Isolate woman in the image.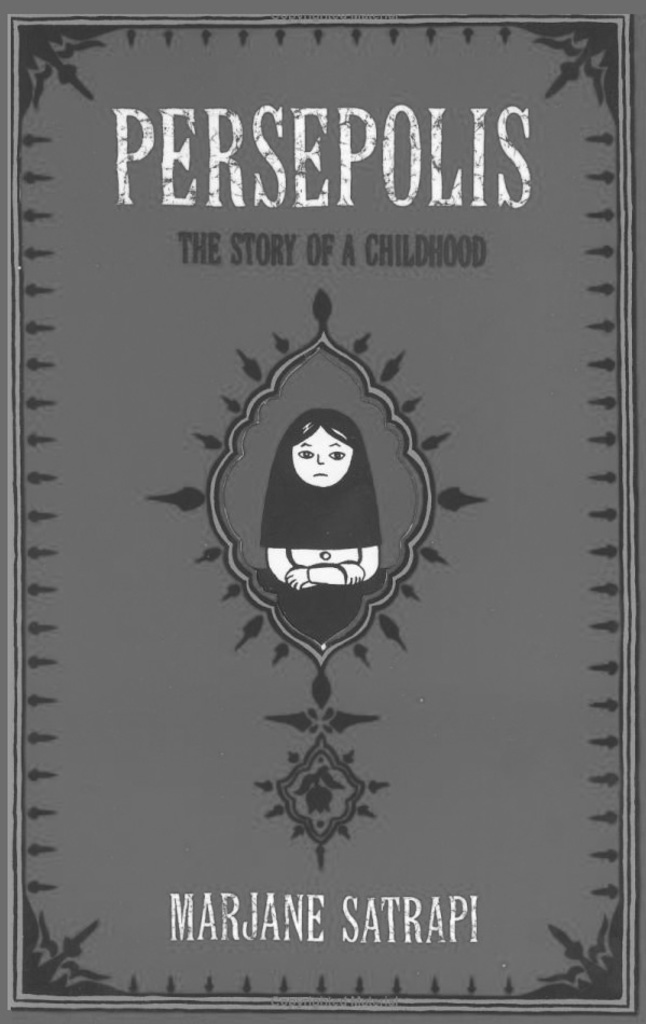
Isolated region: {"x1": 234, "y1": 390, "x2": 402, "y2": 617}.
